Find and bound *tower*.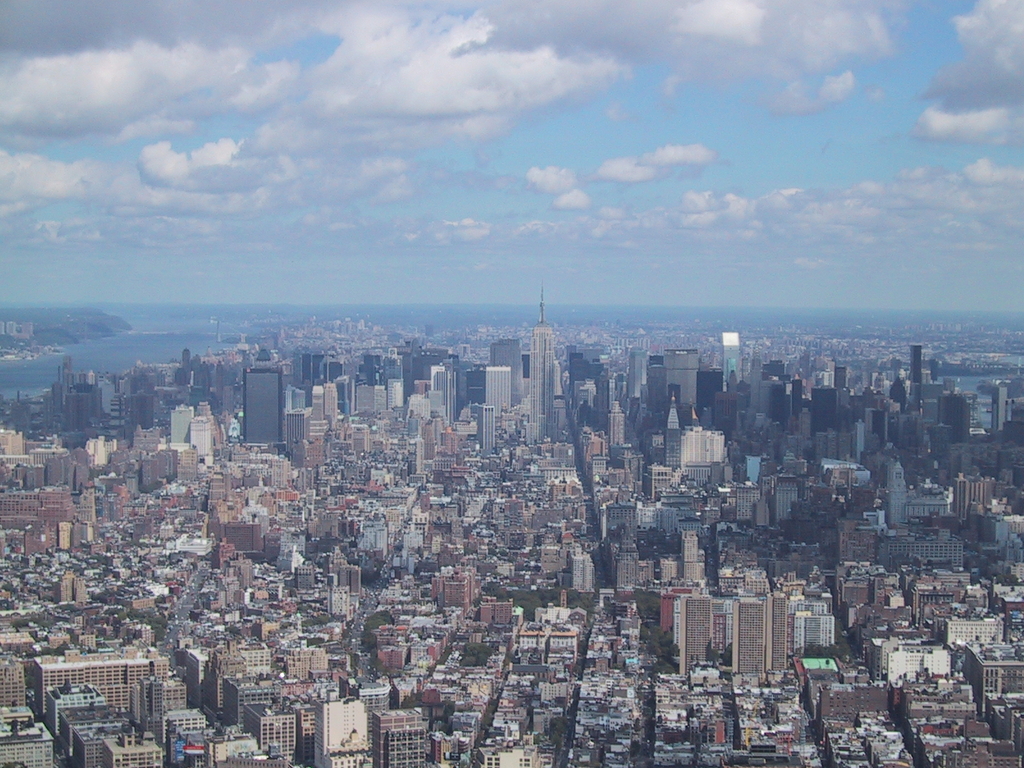
Bound: [x1=593, y1=364, x2=616, y2=408].
